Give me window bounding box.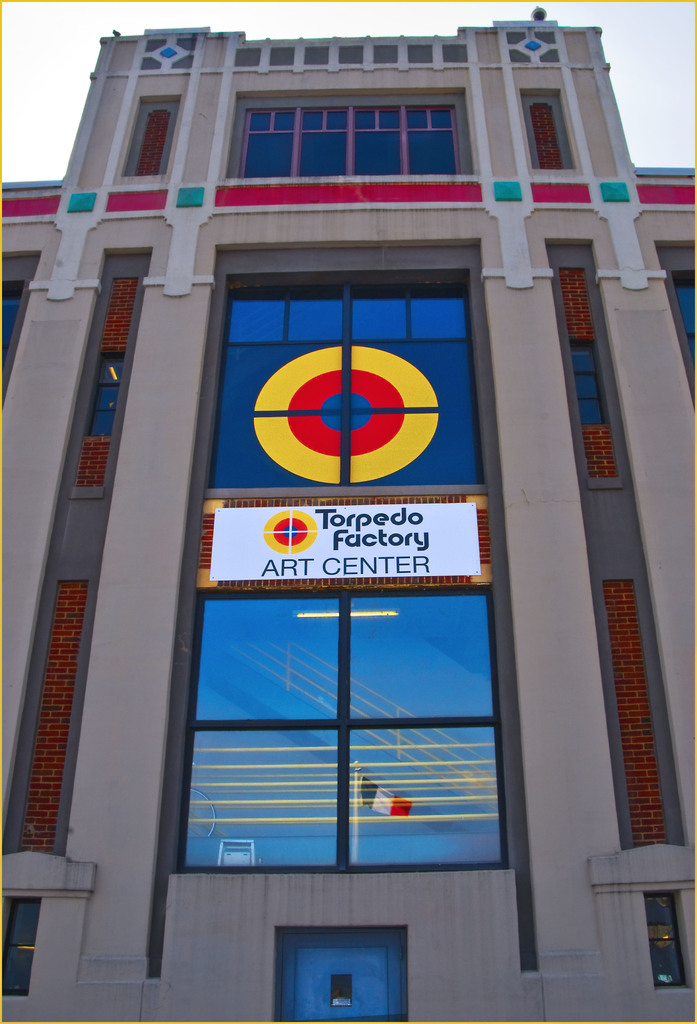
(x1=124, y1=95, x2=183, y2=185).
